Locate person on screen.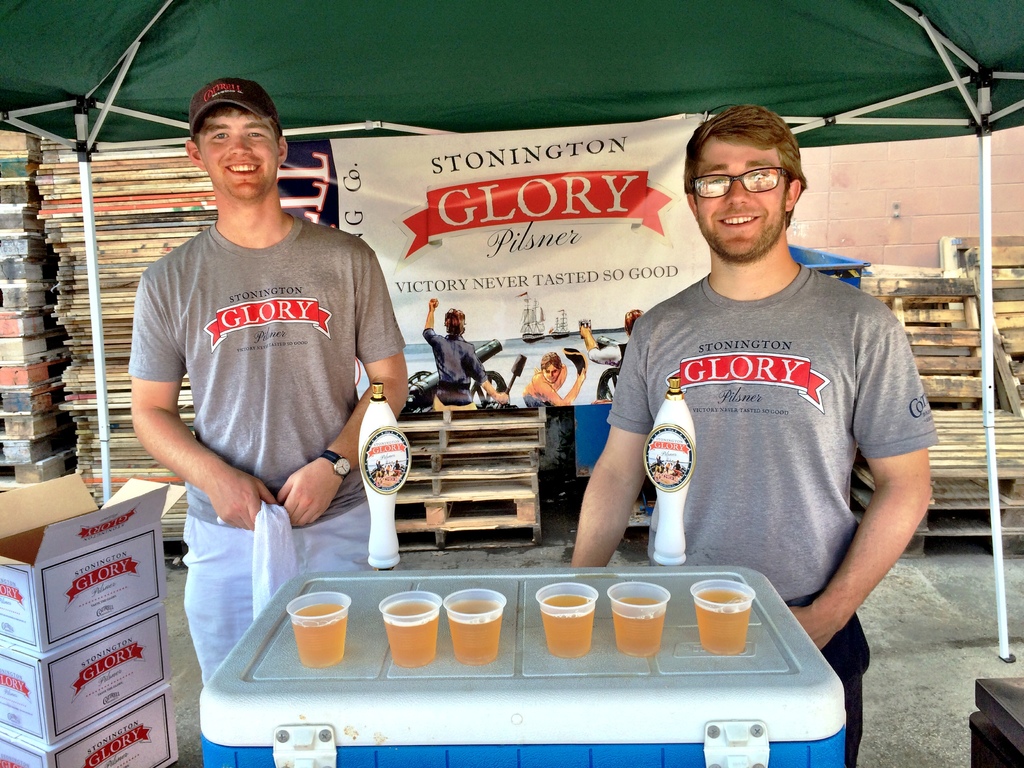
On screen at Rect(424, 295, 504, 410).
